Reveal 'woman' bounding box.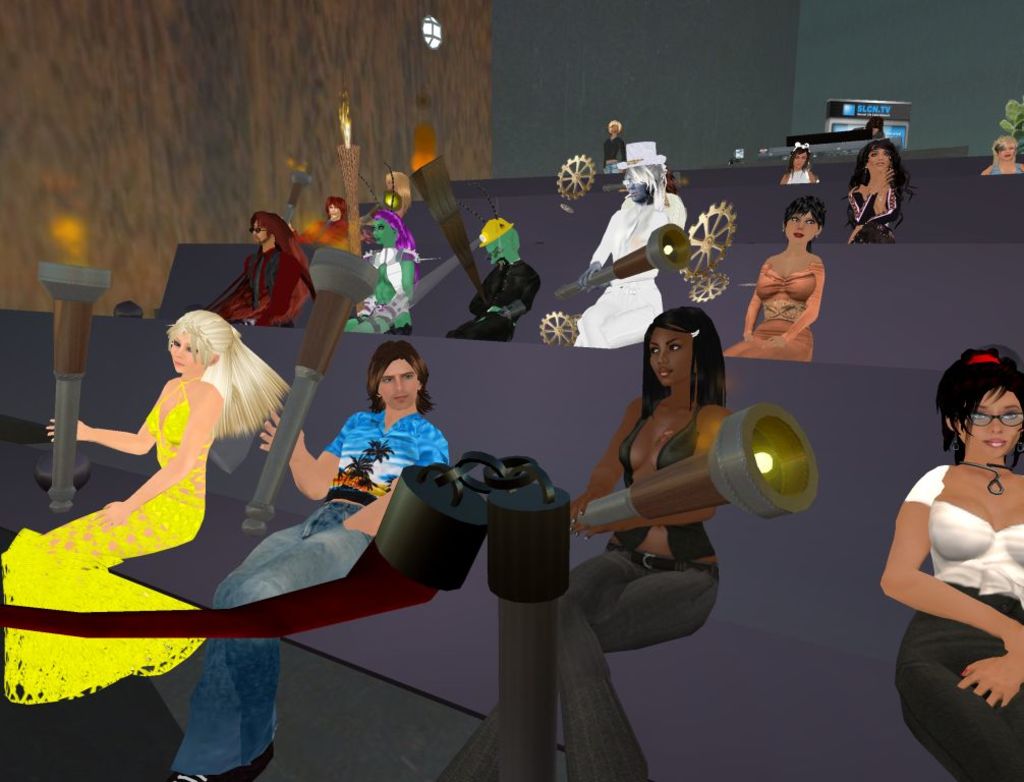
Revealed: (0,306,285,709).
